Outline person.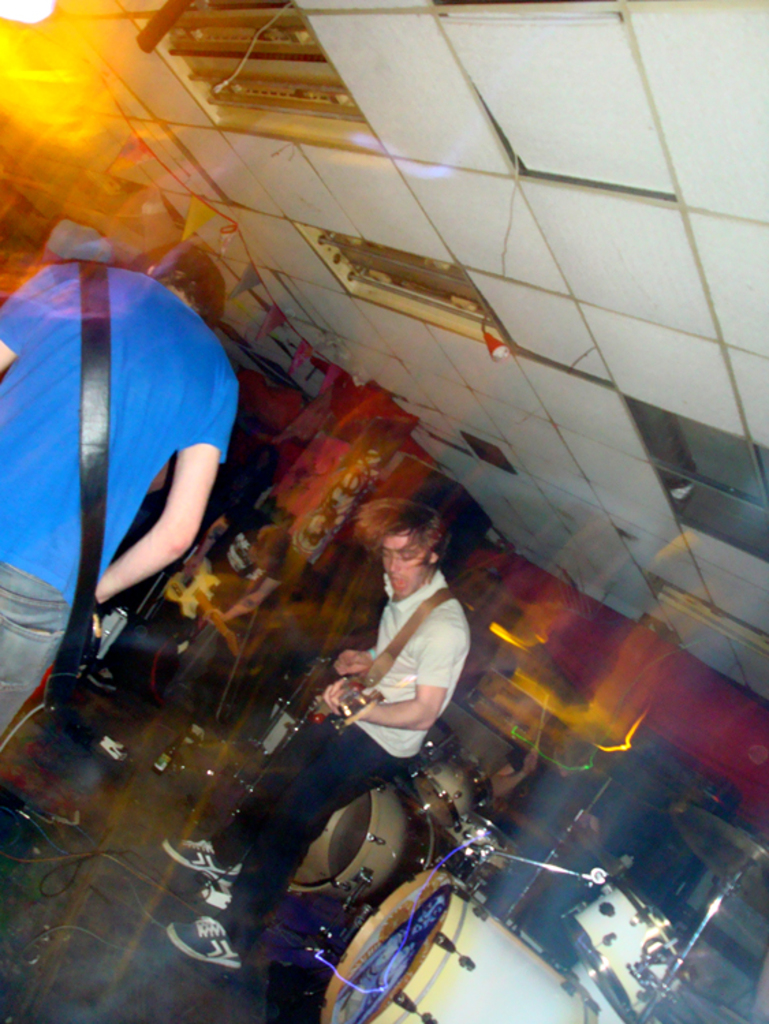
Outline: bbox=(0, 236, 242, 726).
